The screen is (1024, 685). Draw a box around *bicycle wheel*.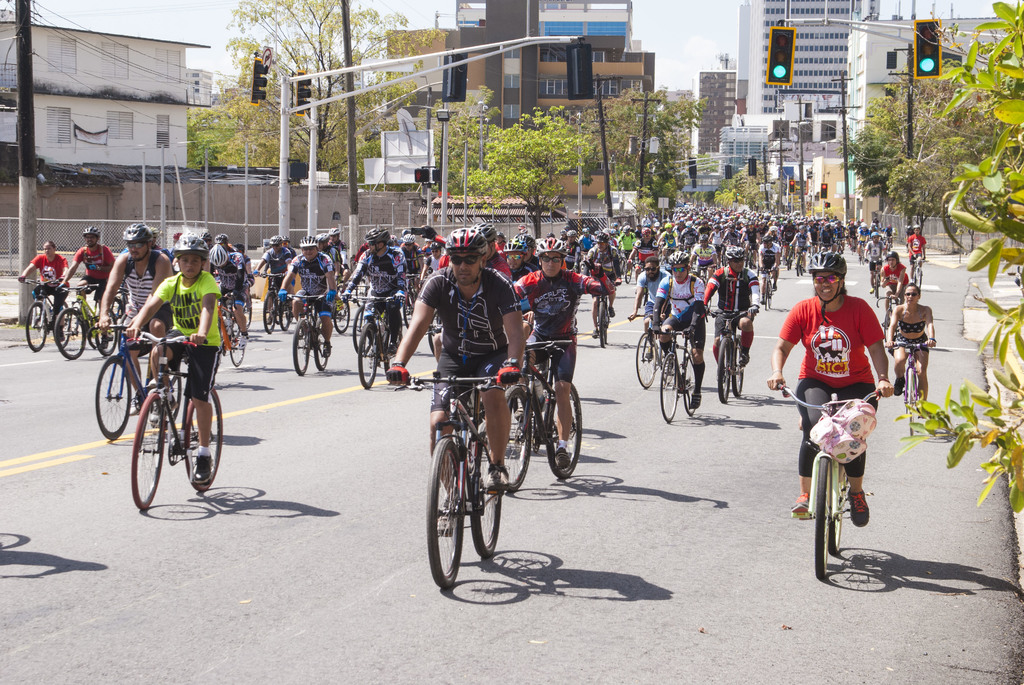
(x1=239, y1=301, x2=251, y2=327).
